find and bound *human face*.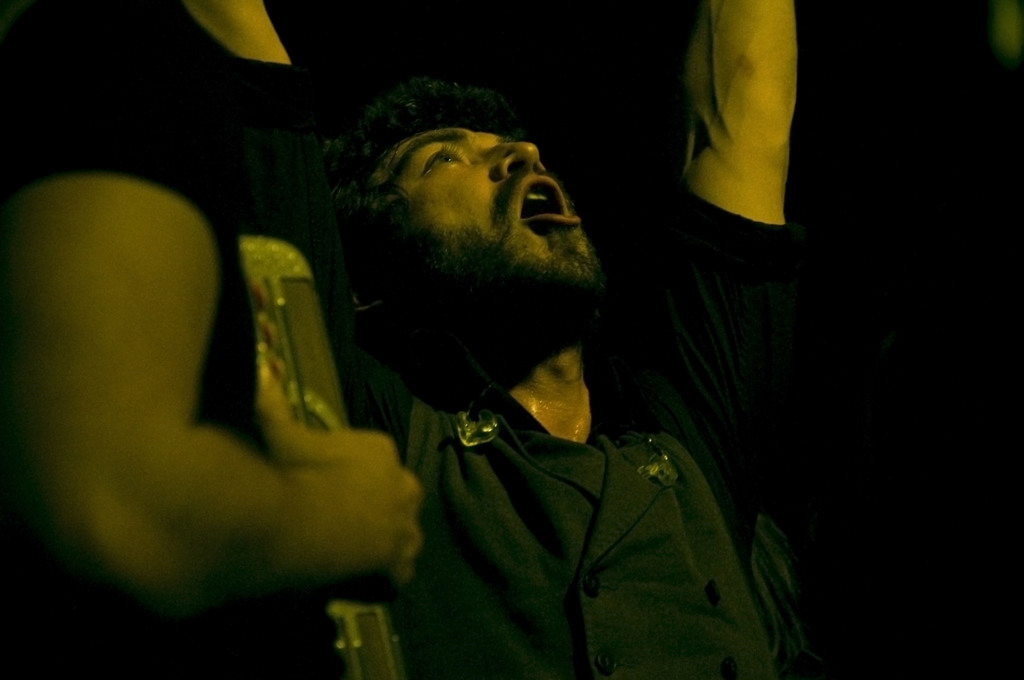
Bound: {"left": 365, "top": 123, "right": 608, "bottom": 300}.
